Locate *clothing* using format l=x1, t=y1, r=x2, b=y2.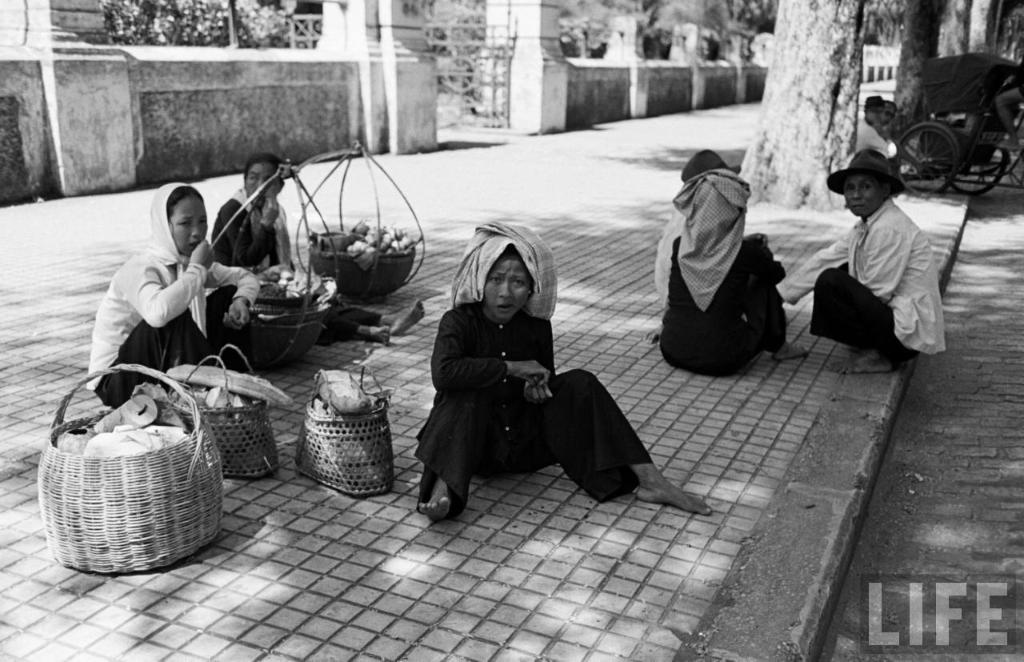
l=858, t=114, r=898, b=157.
